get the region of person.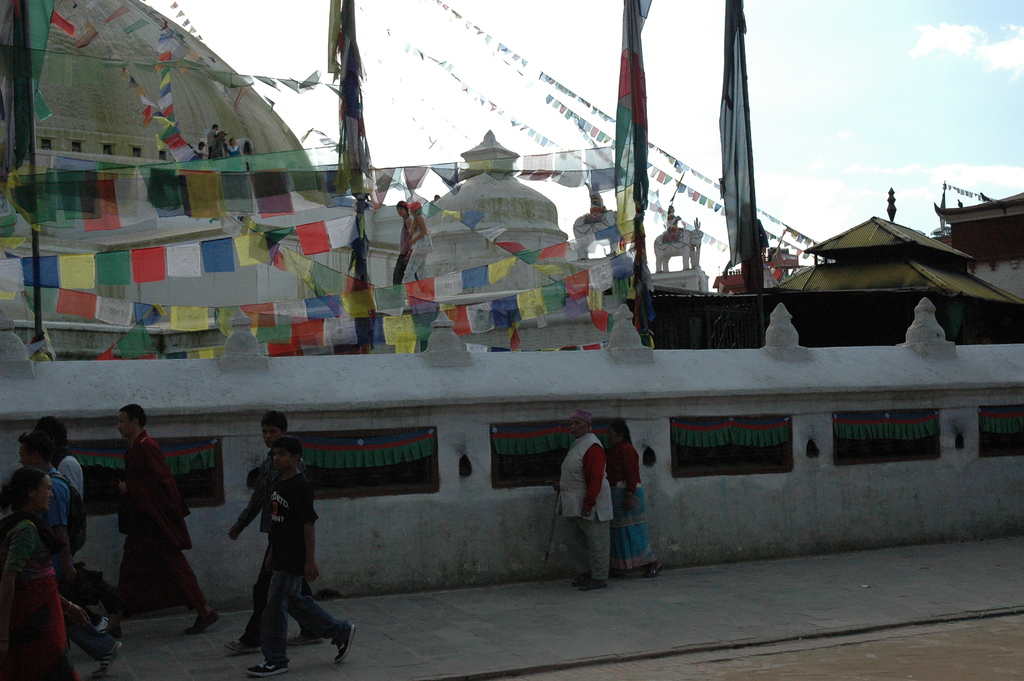
<box>14,430,118,643</box>.
